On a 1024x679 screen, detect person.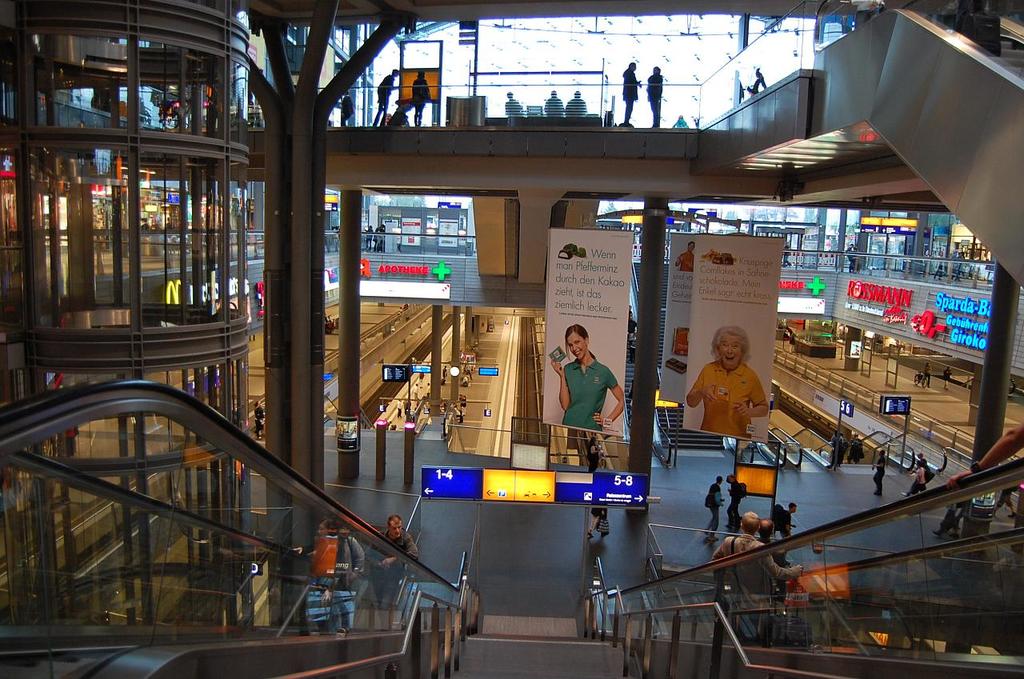
crop(672, 241, 697, 276).
